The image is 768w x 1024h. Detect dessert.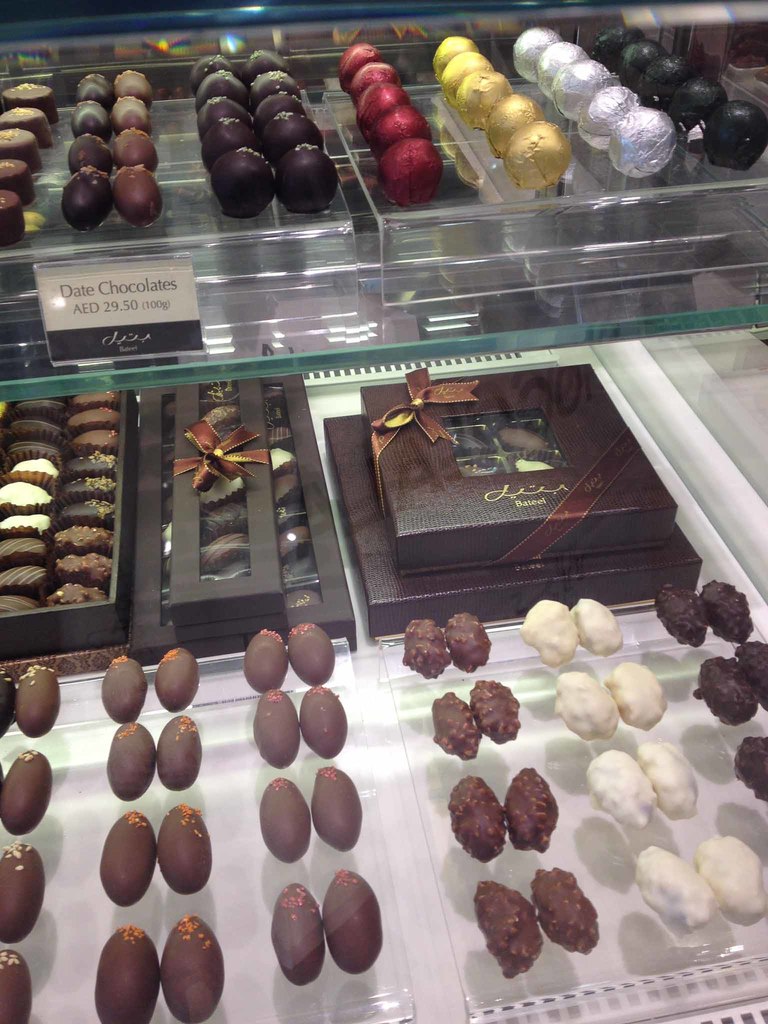
Detection: crop(275, 881, 327, 984).
